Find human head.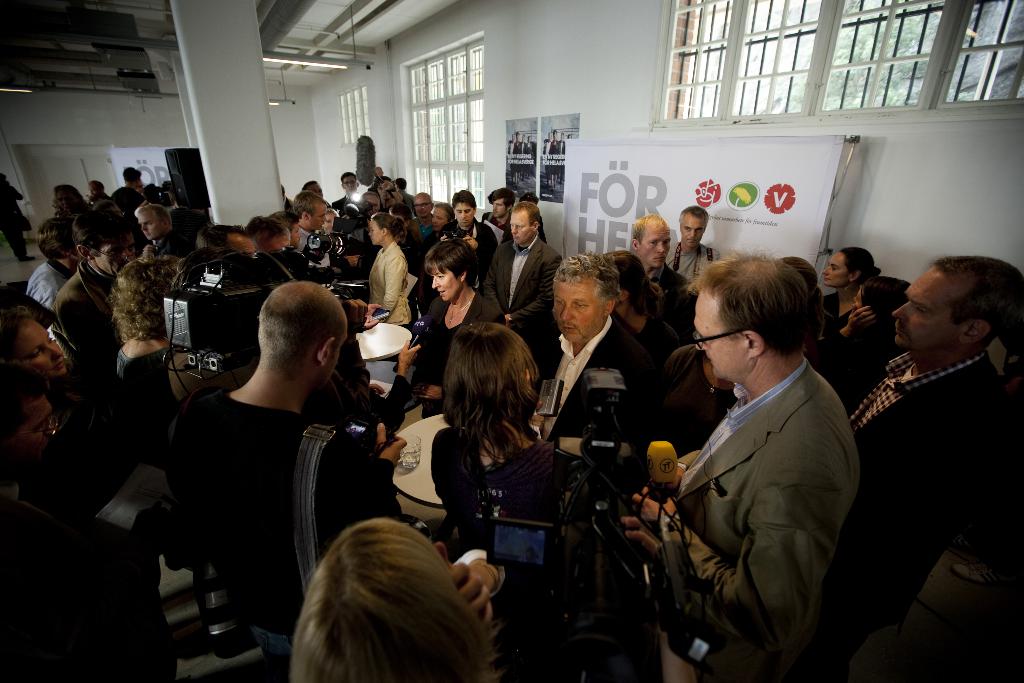
{"left": 259, "top": 281, "right": 349, "bottom": 392}.
